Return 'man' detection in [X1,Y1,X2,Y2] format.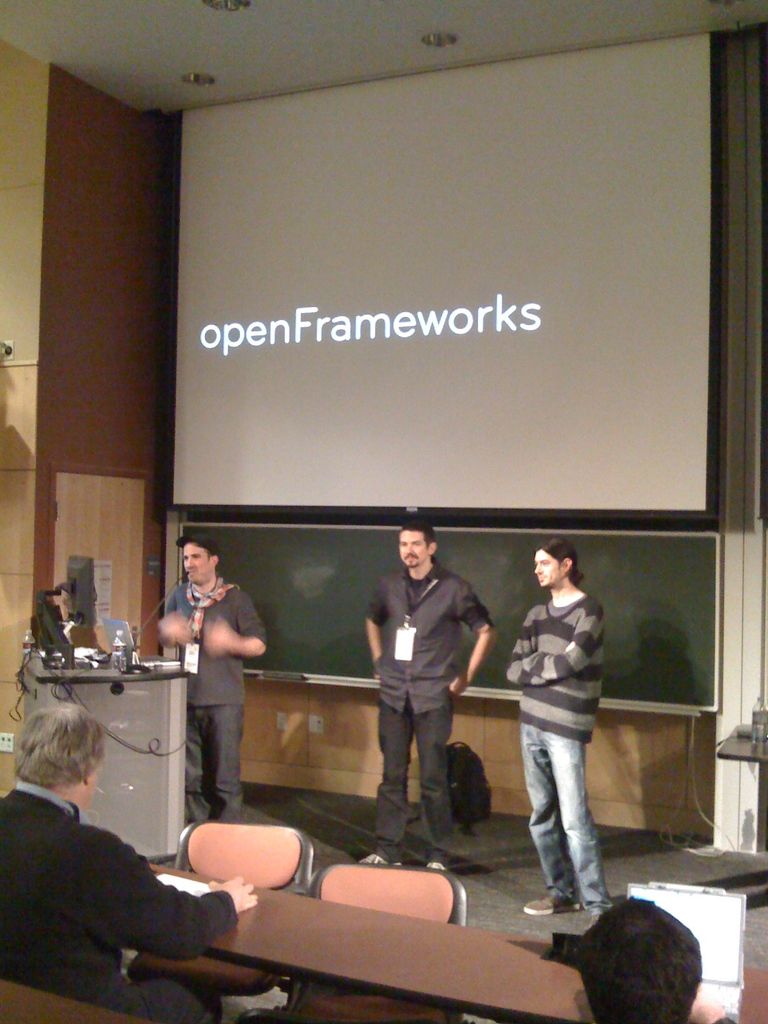
[358,513,497,865].
